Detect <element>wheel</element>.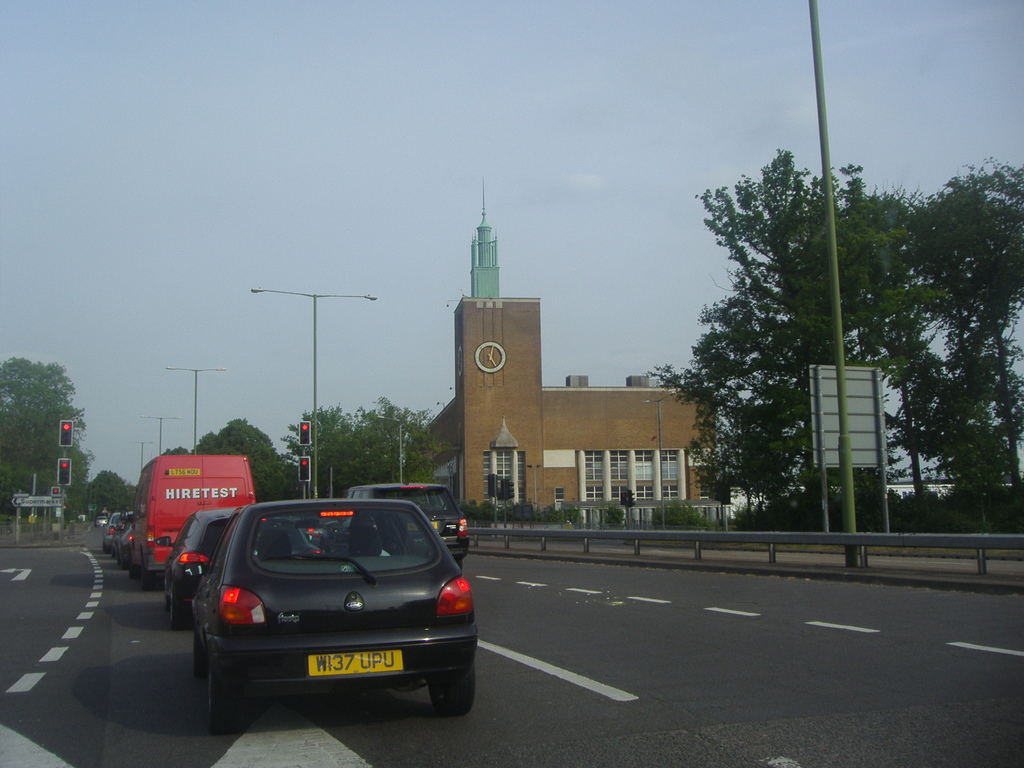
Detected at 163/580/170/611.
